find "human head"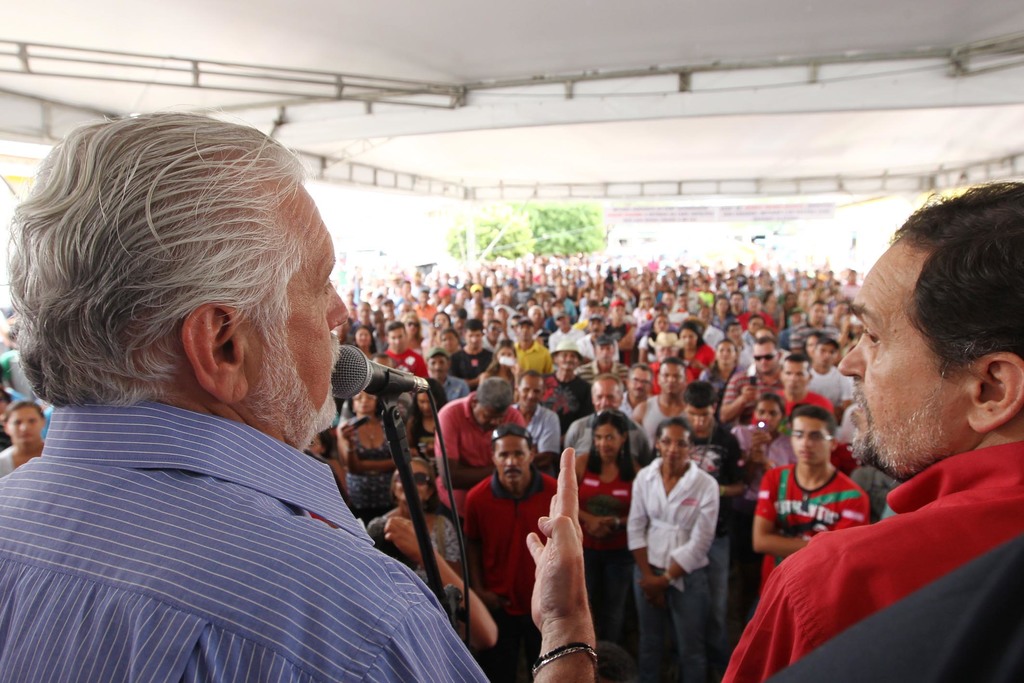
(x1=728, y1=320, x2=742, y2=340)
